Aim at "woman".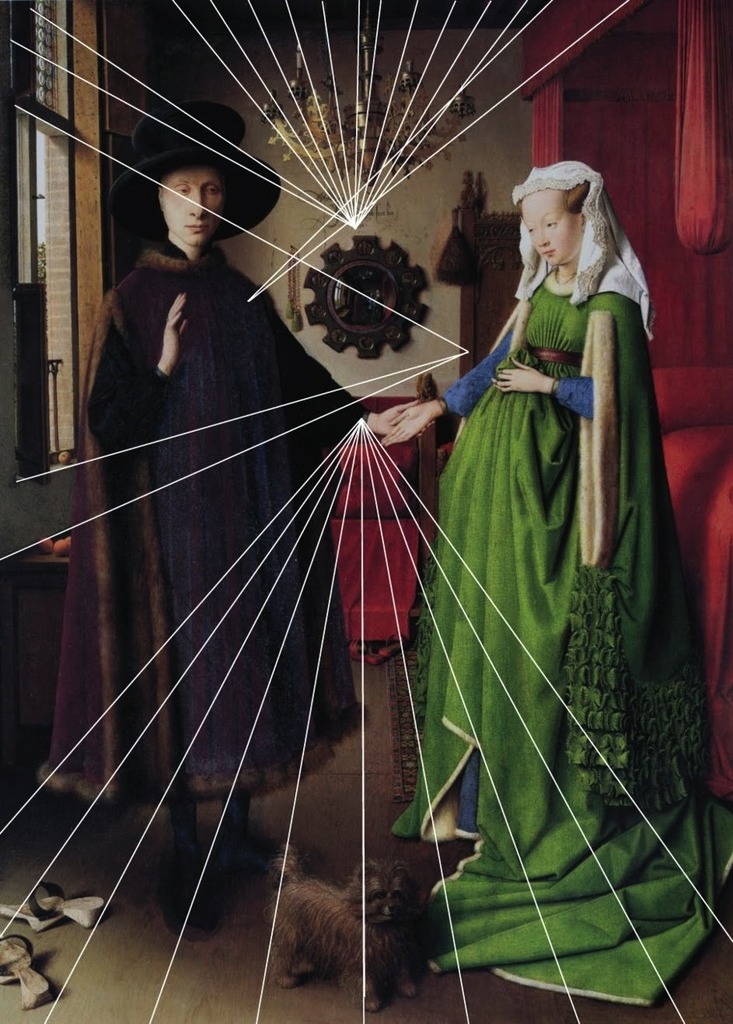
Aimed at [left=380, top=159, right=732, bottom=1006].
